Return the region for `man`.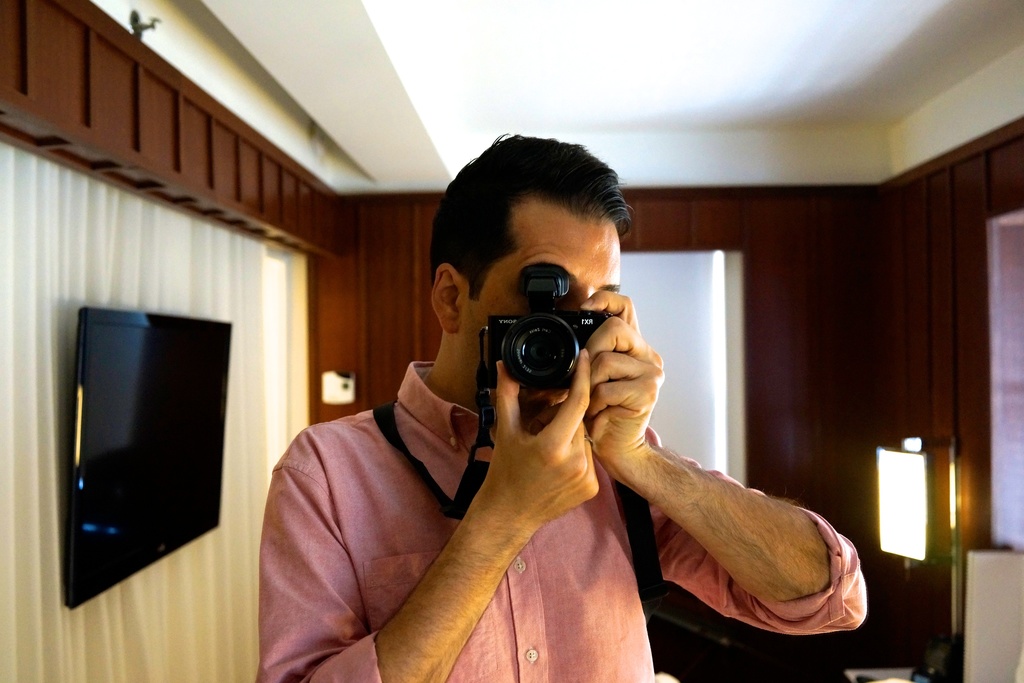
bbox=[260, 134, 865, 682].
